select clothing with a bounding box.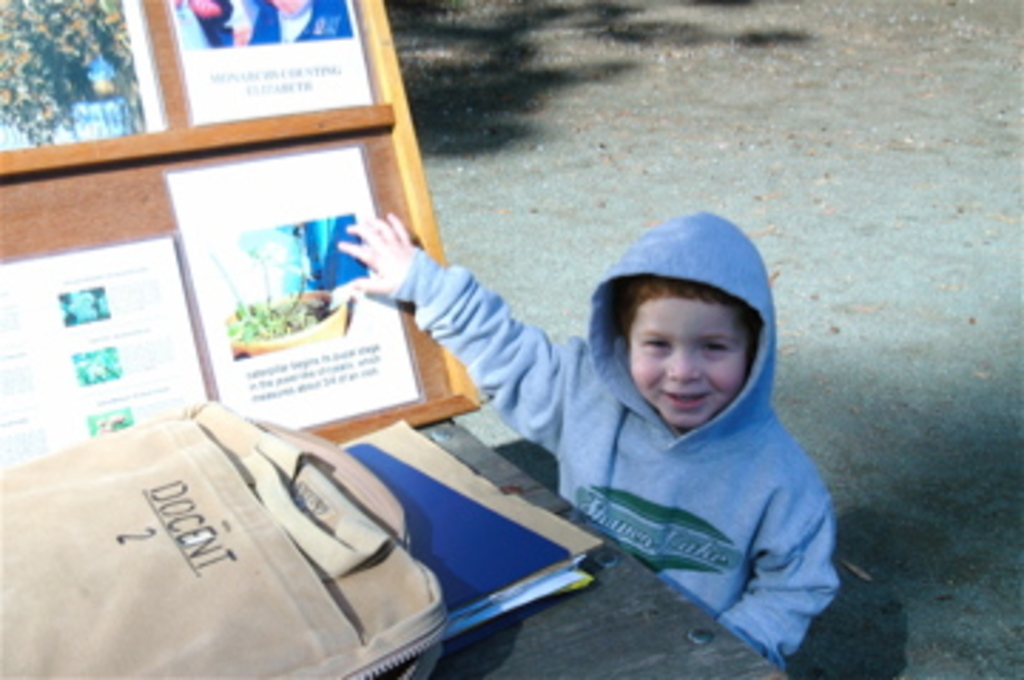
(495,285,865,646).
